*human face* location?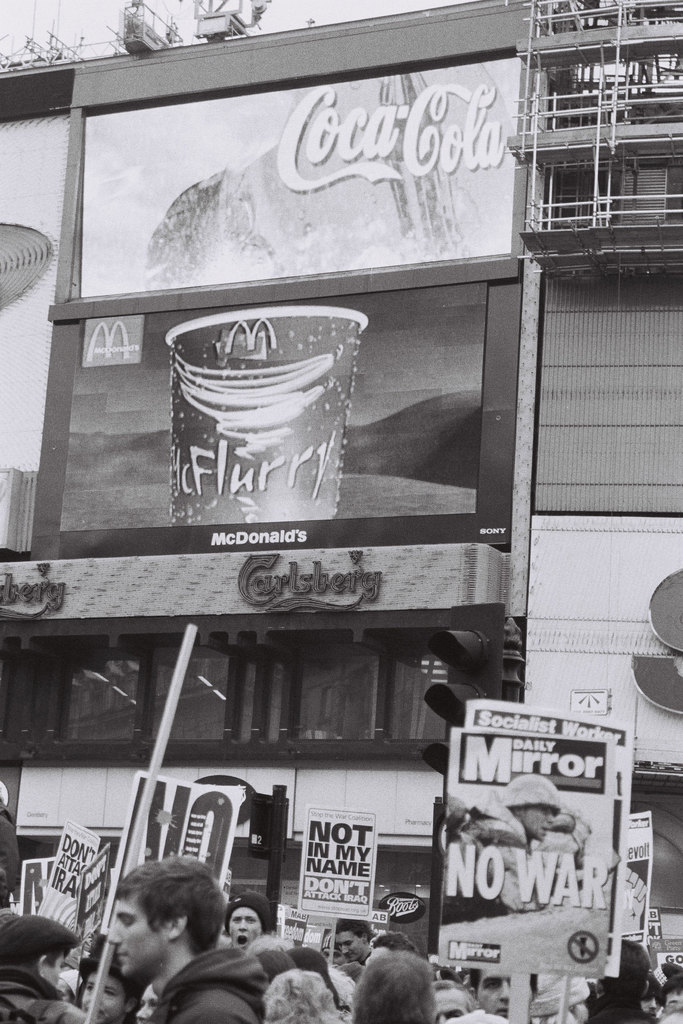
detection(104, 896, 167, 974)
